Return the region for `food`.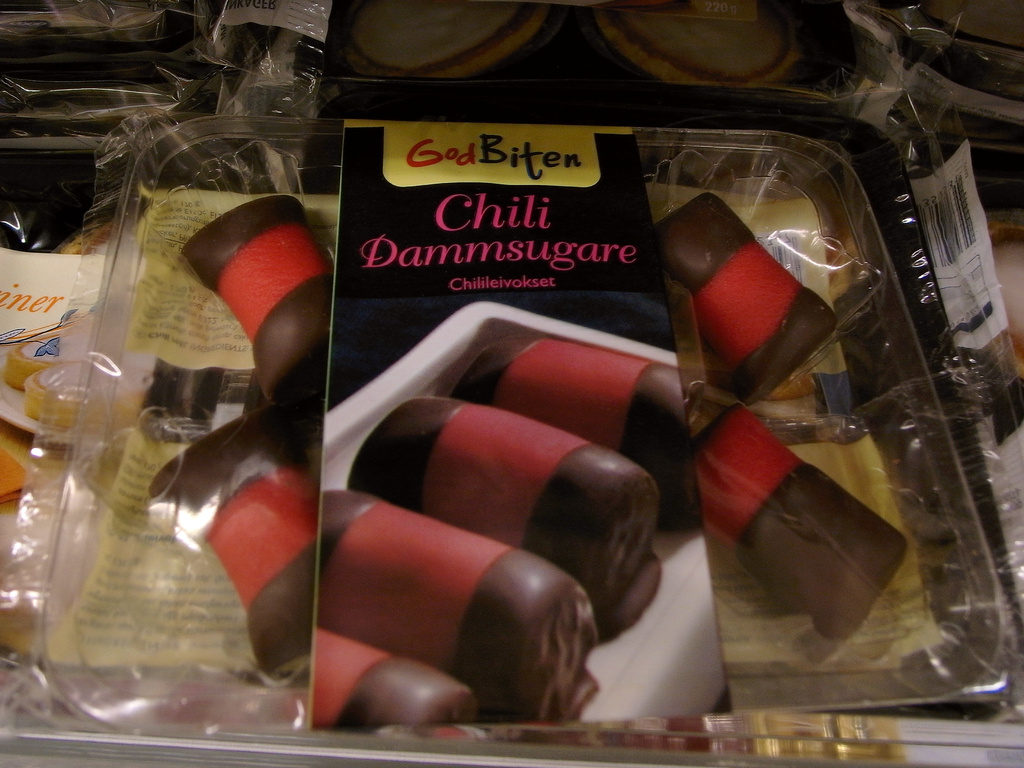
<region>308, 332, 700, 733</region>.
